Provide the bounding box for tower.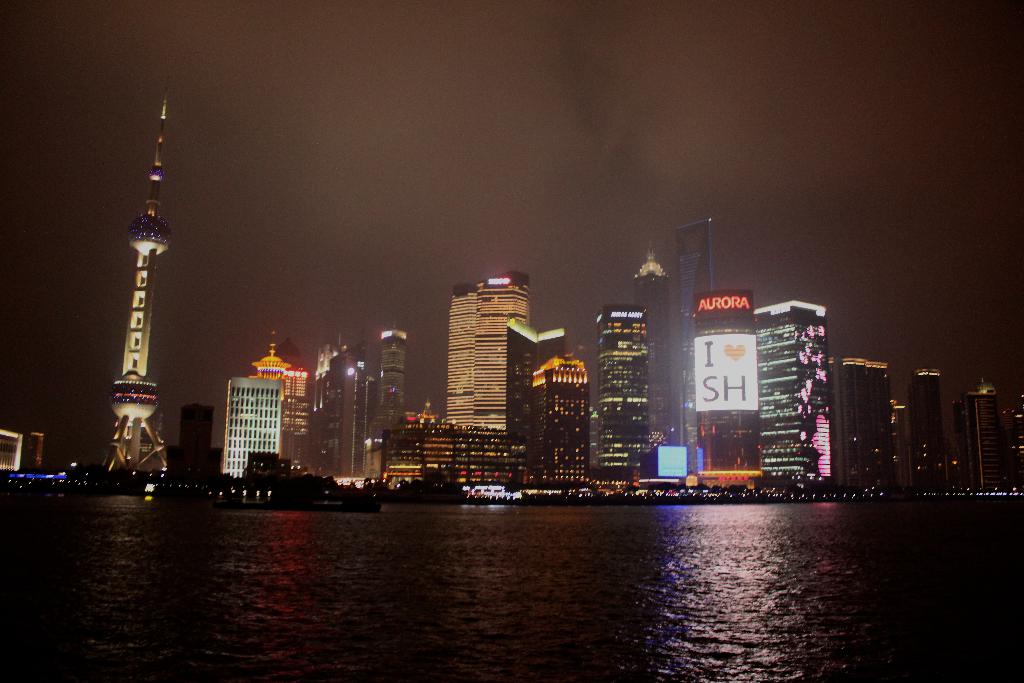
box=[628, 243, 676, 448].
